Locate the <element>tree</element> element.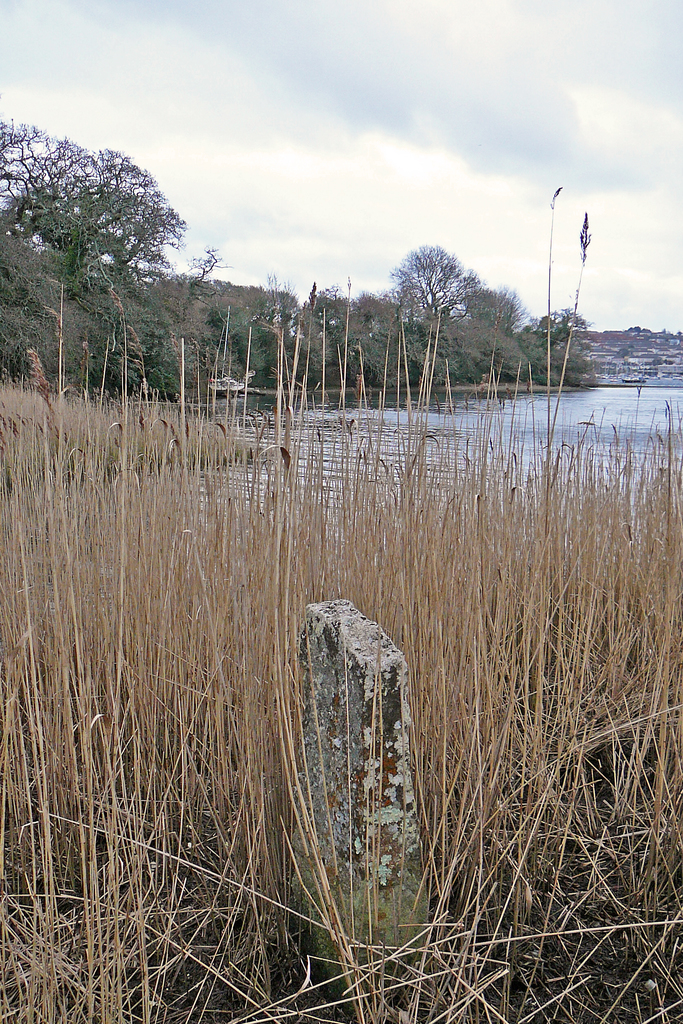
Element bbox: pyautogui.locateOnScreen(0, 124, 174, 274).
